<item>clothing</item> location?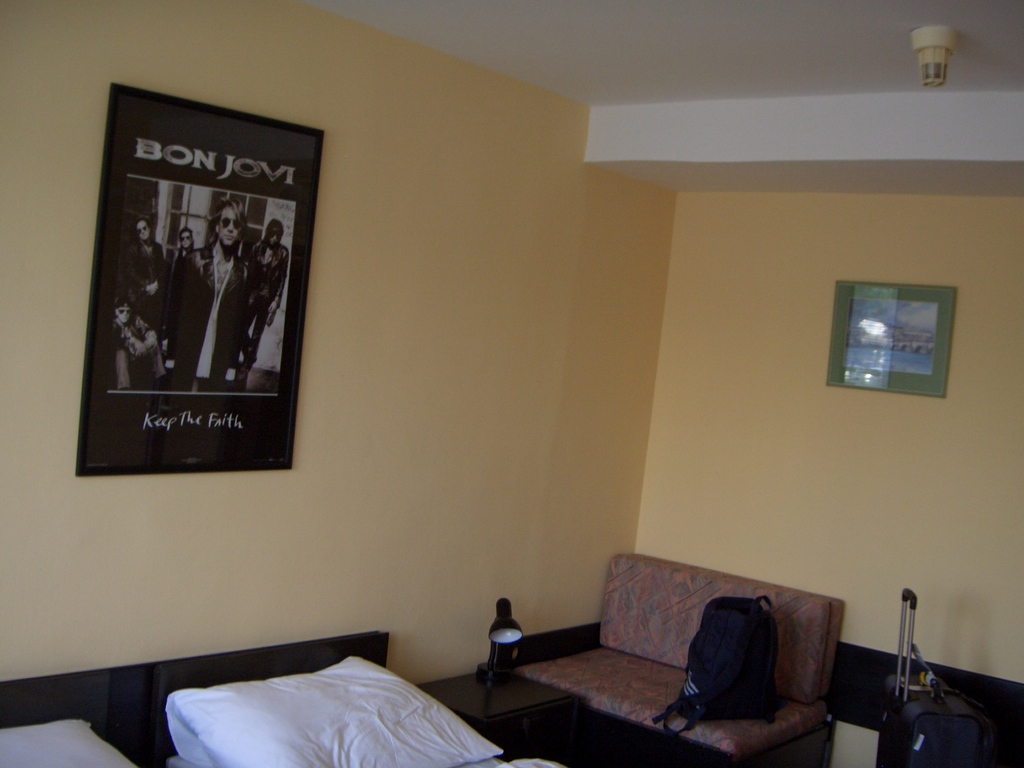
<region>161, 241, 264, 396</region>
